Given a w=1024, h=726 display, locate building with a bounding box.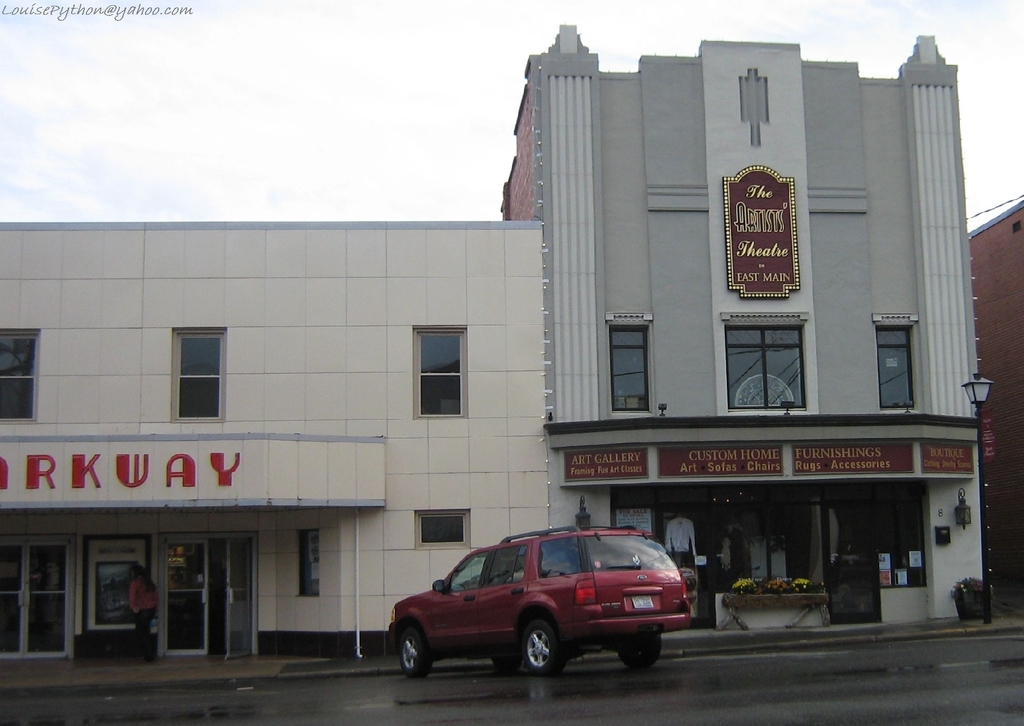
Located: x1=967, y1=199, x2=1023, y2=613.
